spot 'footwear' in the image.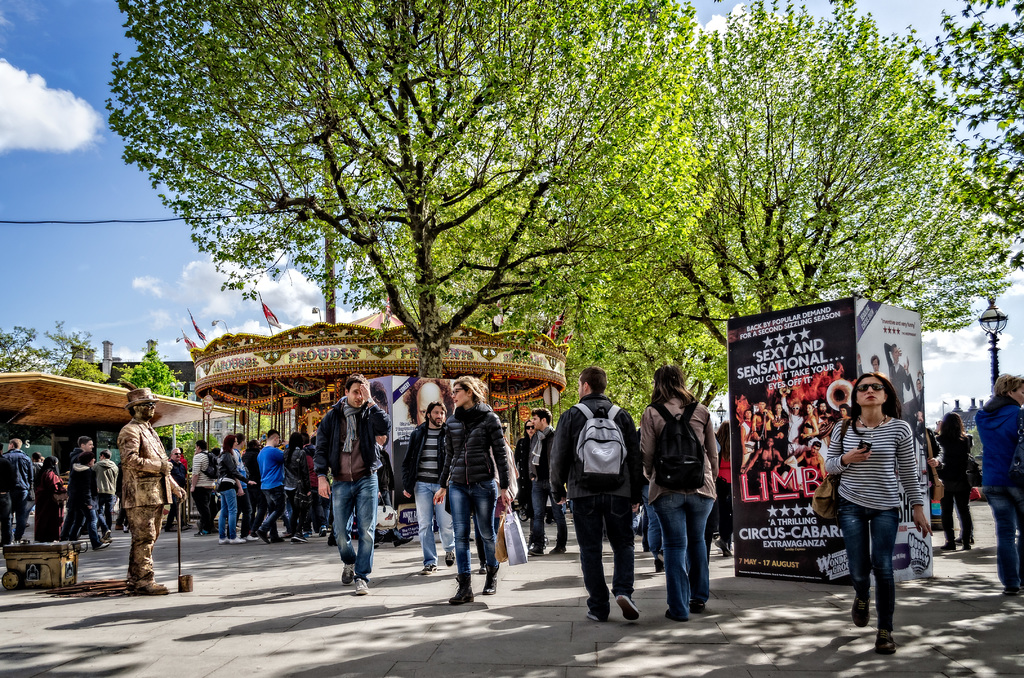
'footwear' found at <bbox>645, 546, 650, 552</bbox>.
